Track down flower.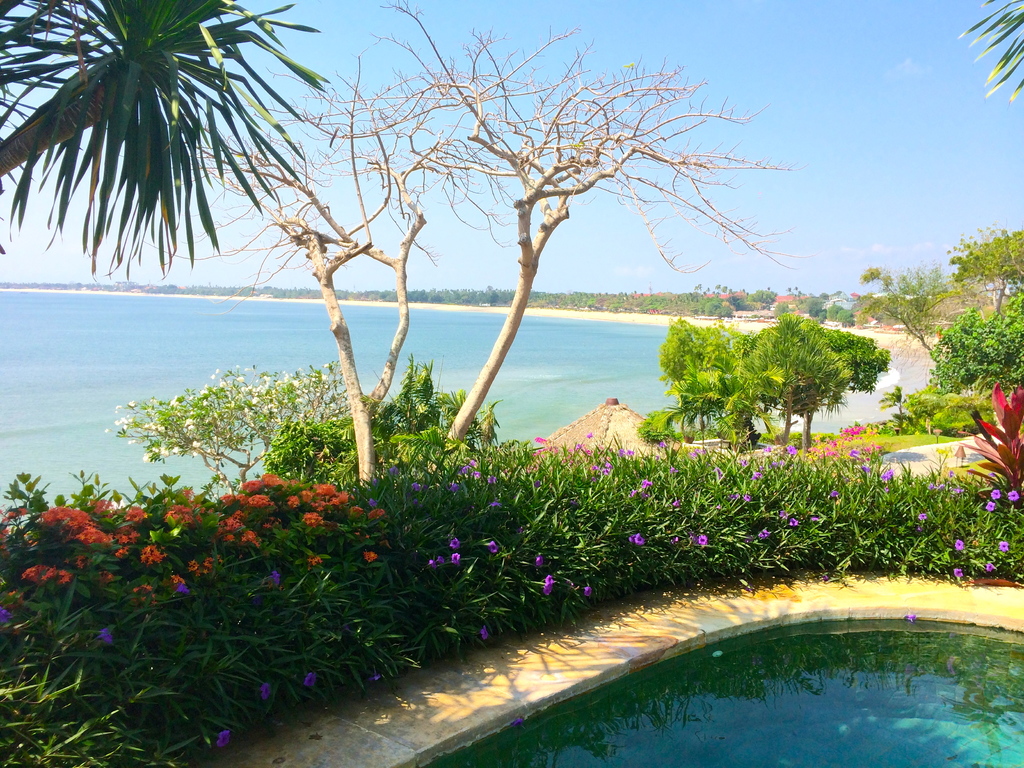
Tracked to bbox=[303, 511, 327, 526].
